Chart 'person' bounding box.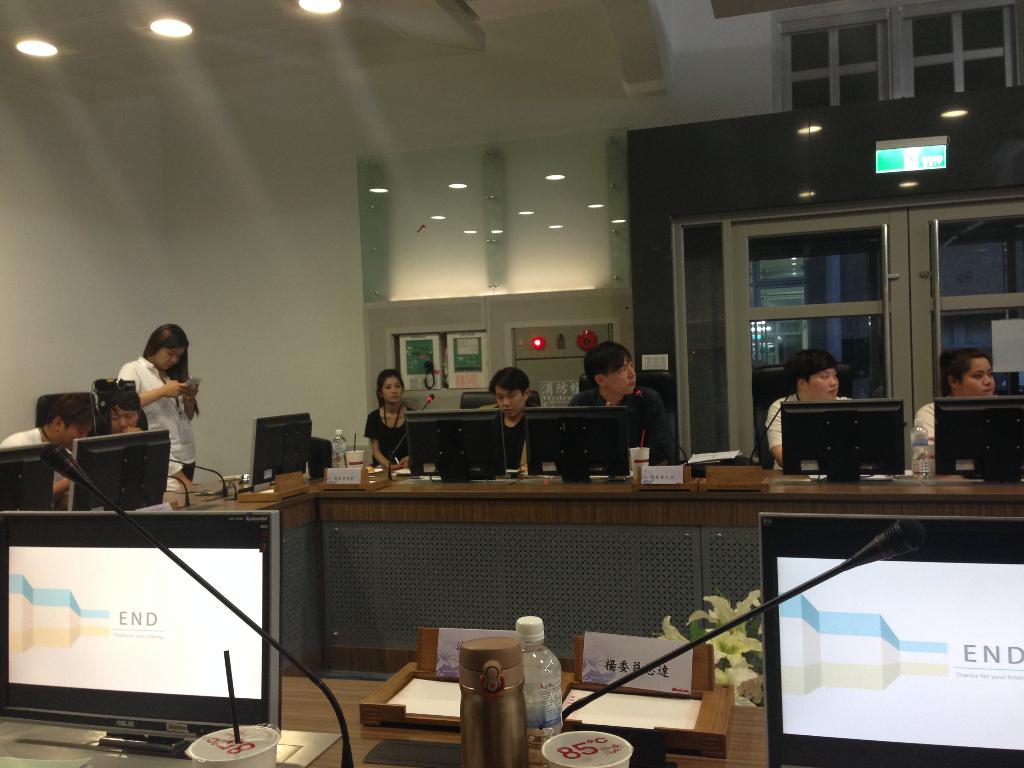
Charted: {"left": 120, "top": 323, "right": 199, "bottom": 484}.
